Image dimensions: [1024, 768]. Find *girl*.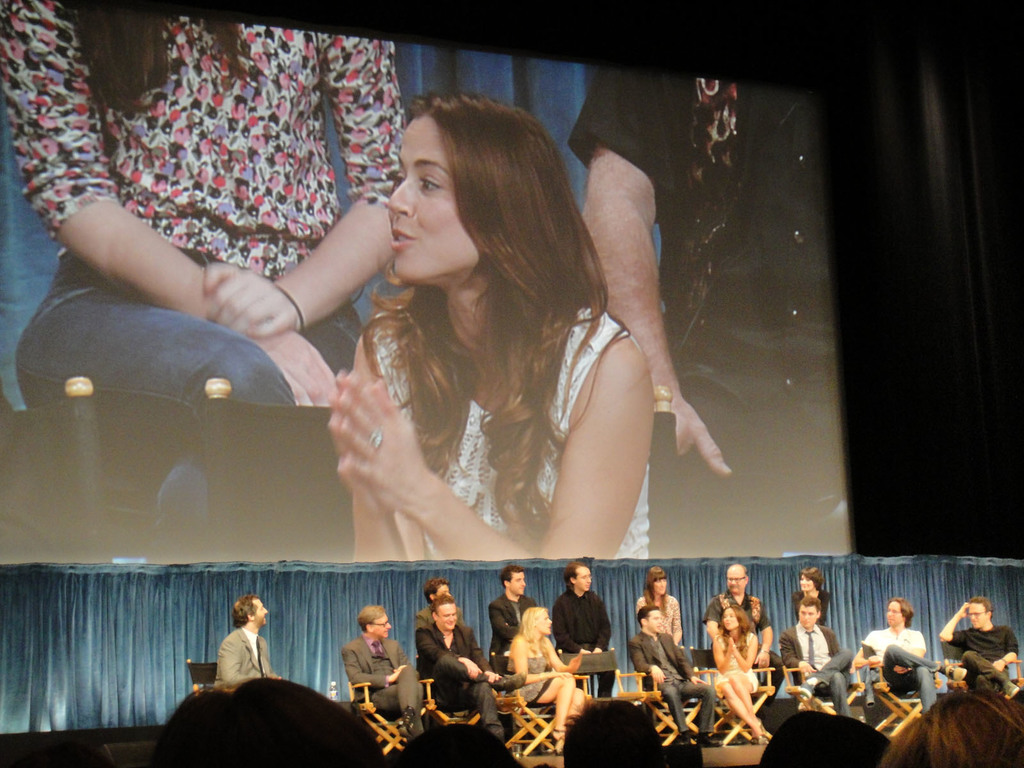
x1=636, y1=566, x2=684, y2=645.
